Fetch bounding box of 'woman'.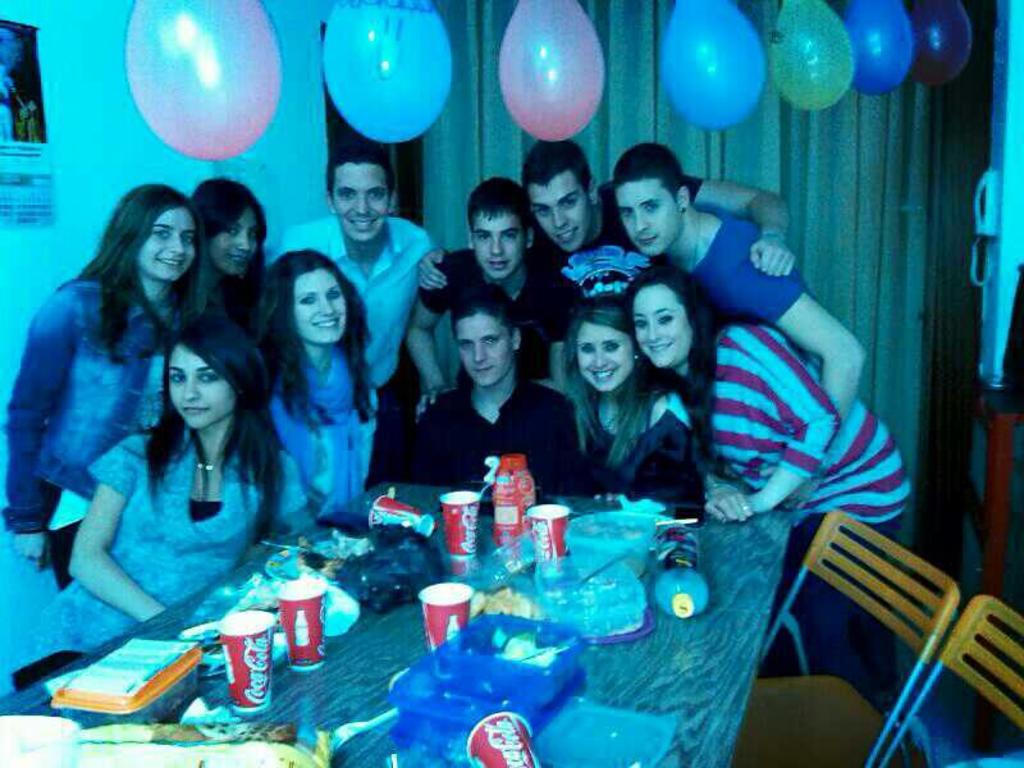
Bbox: (3, 183, 207, 591).
